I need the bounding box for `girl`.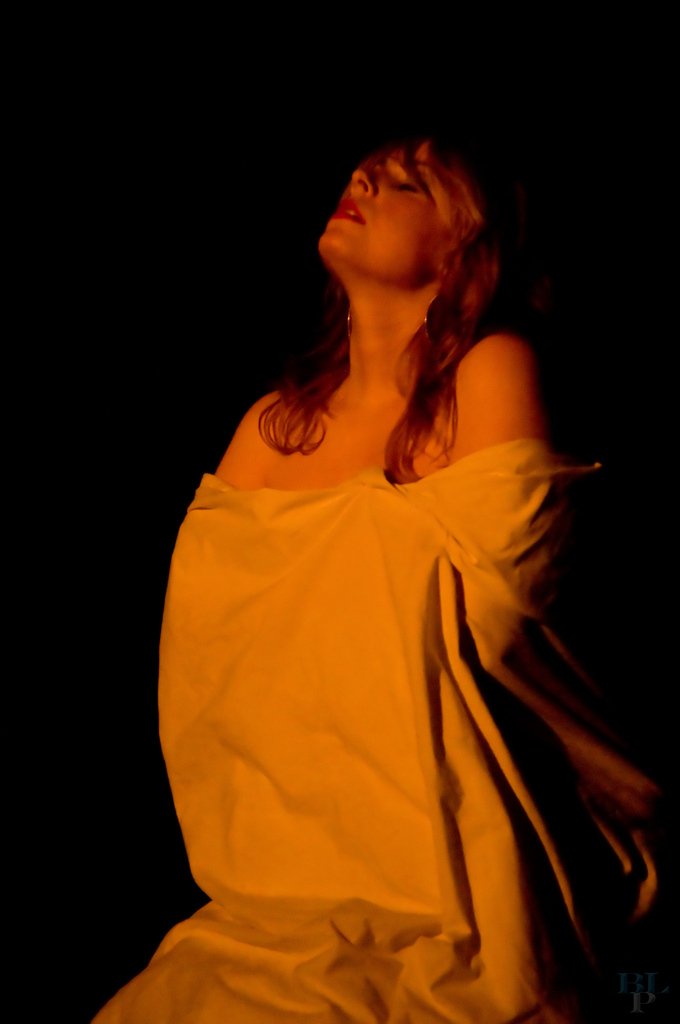
Here it is: (82, 111, 679, 1023).
